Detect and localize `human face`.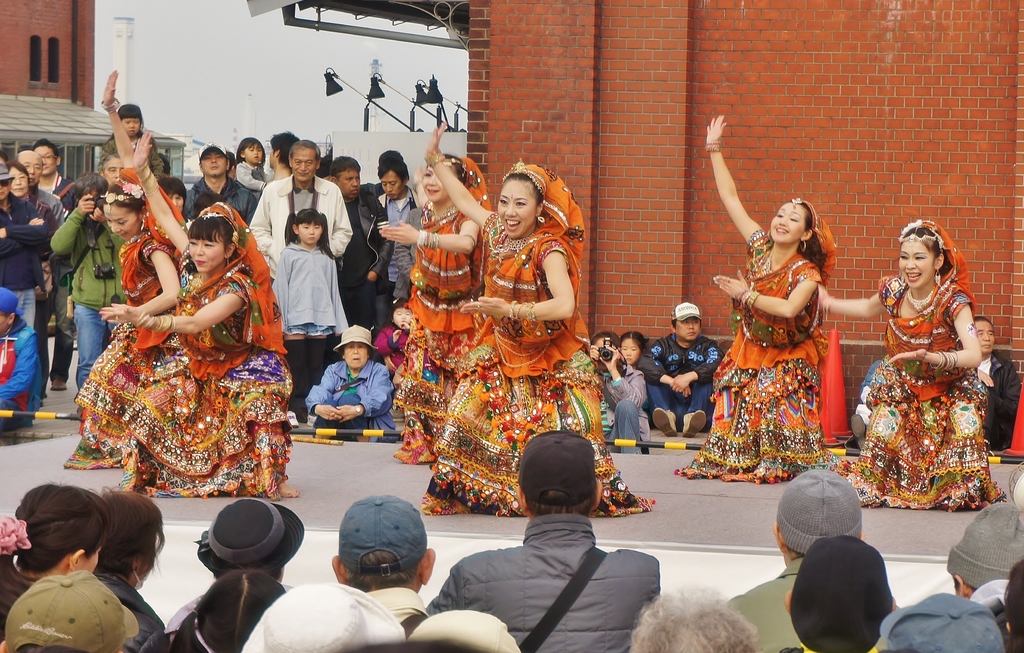
Localized at 0/310/9/337.
